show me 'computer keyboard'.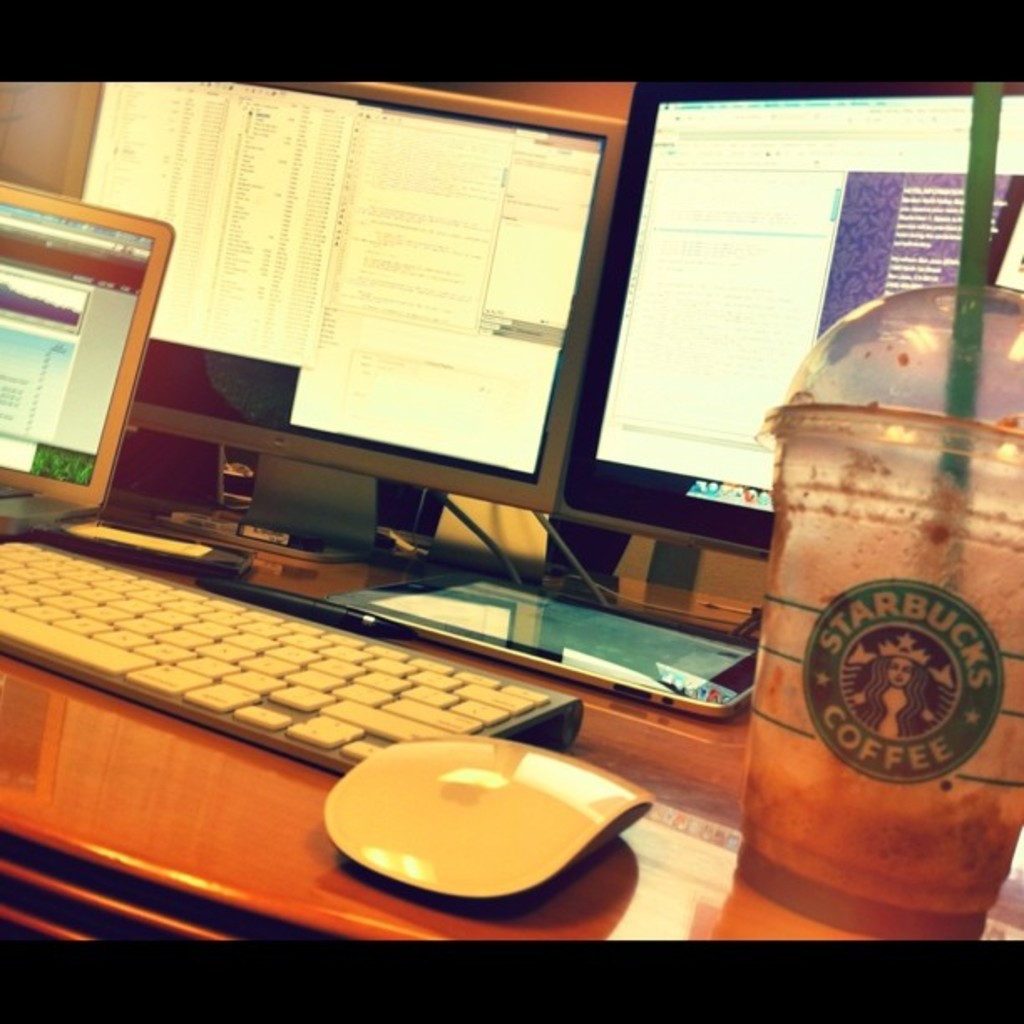
'computer keyboard' is here: region(0, 537, 584, 771).
